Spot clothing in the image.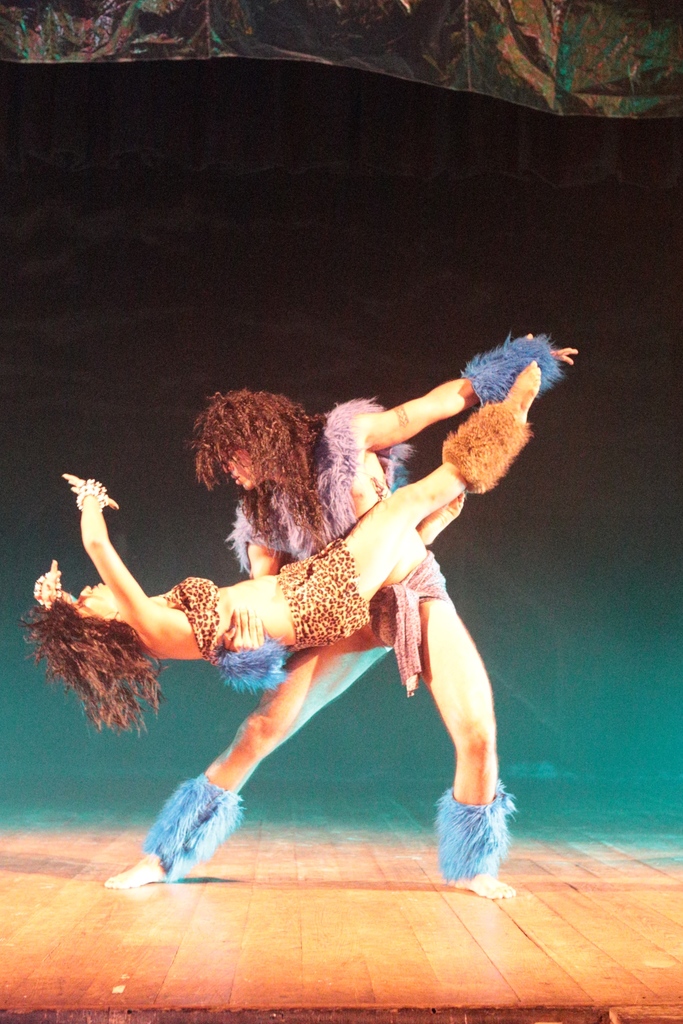
clothing found at 313,540,442,707.
